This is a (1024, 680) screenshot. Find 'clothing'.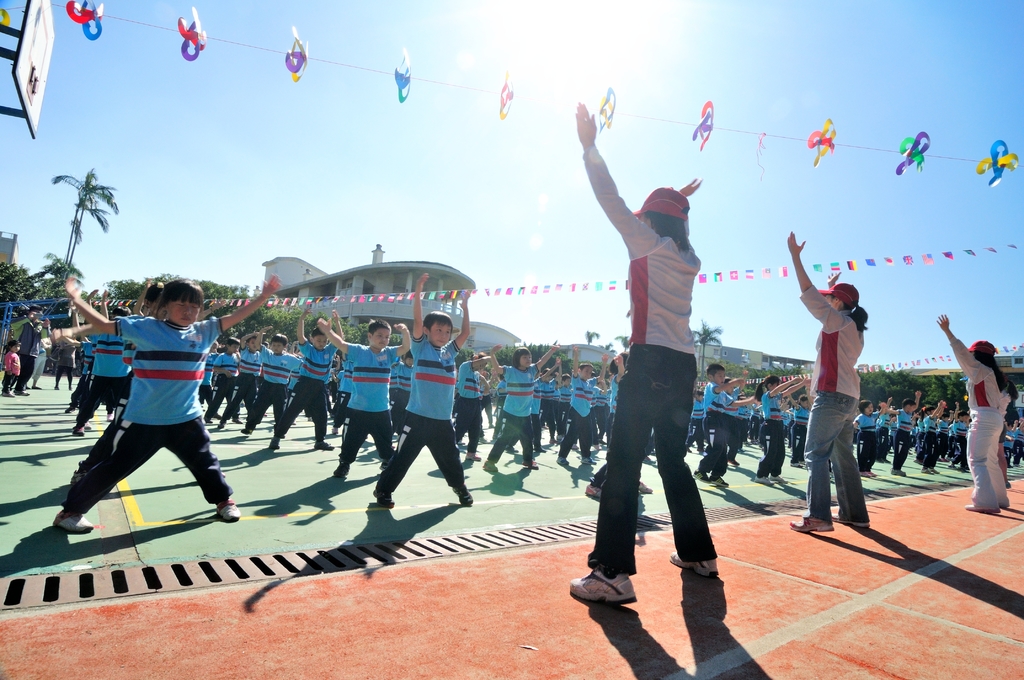
Bounding box: bbox=[380, 337, 464, 499].
